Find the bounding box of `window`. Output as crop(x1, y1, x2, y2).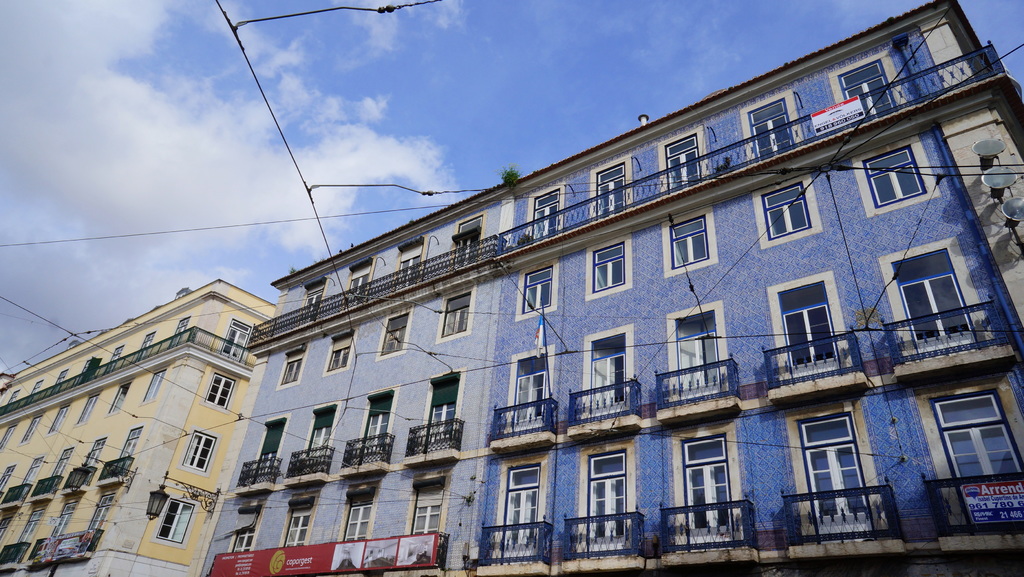
crop(106, 386, 129, 412).
